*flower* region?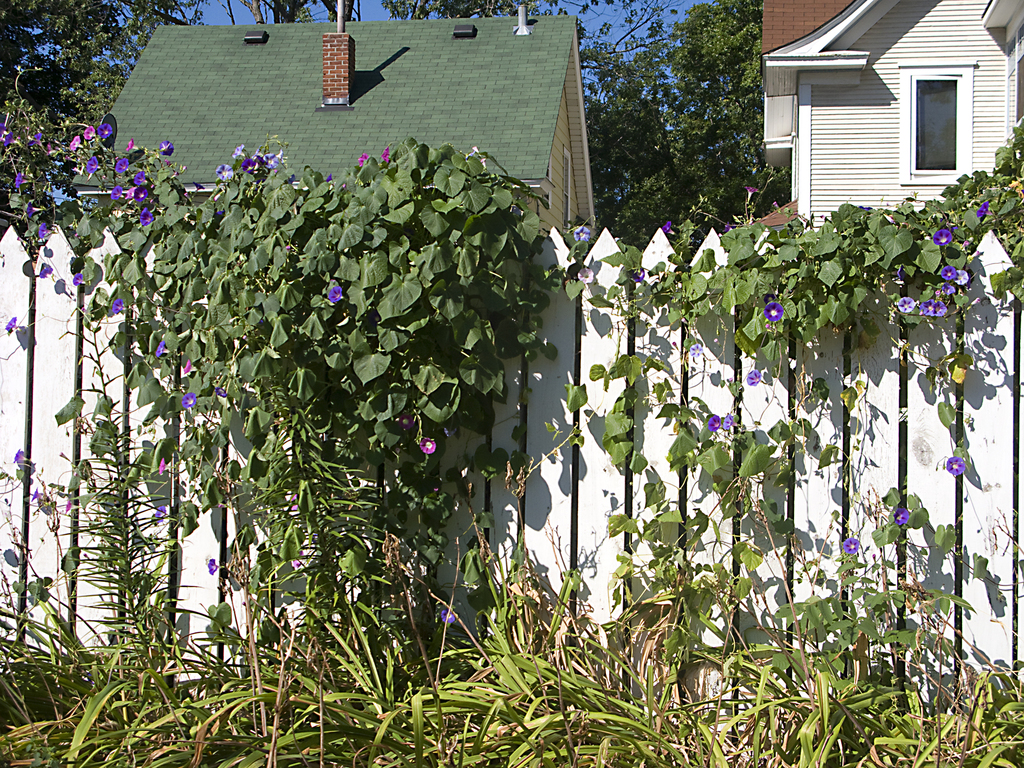
detection(719, 414, 735, 431)
